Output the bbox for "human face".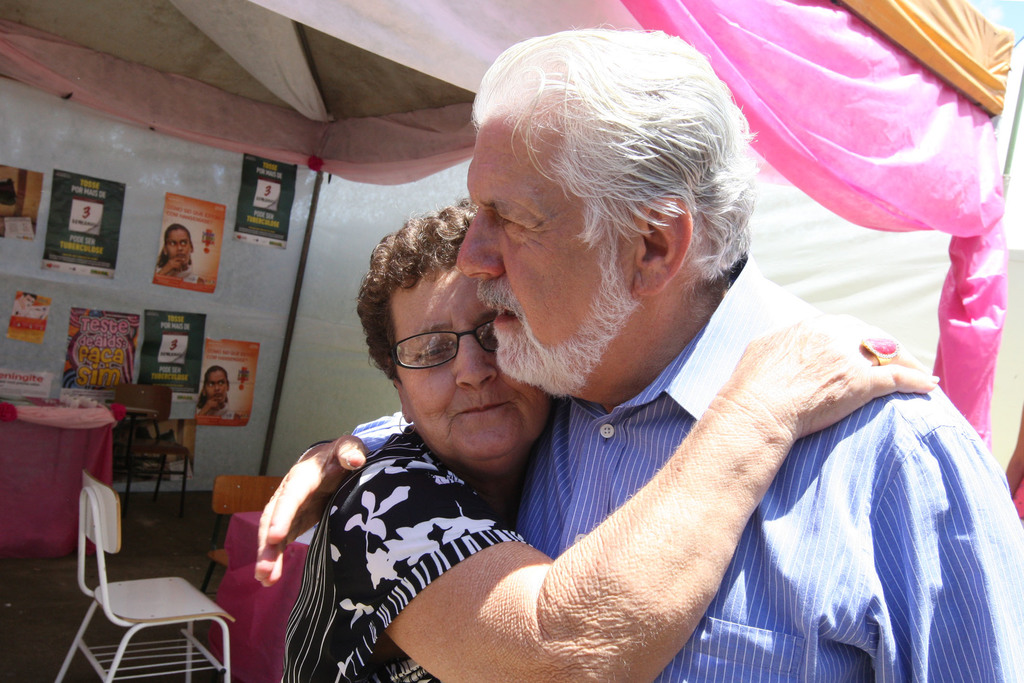
<region>168, 233, 191, 262</region>.
